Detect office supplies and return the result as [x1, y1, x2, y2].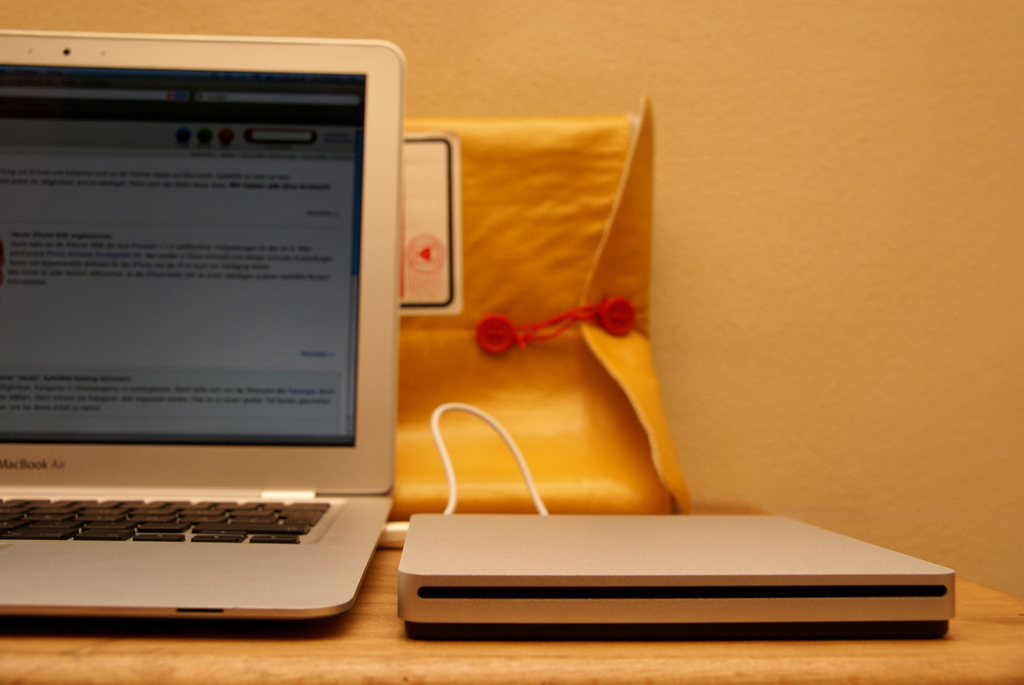
[1, 457, 383, 624].
